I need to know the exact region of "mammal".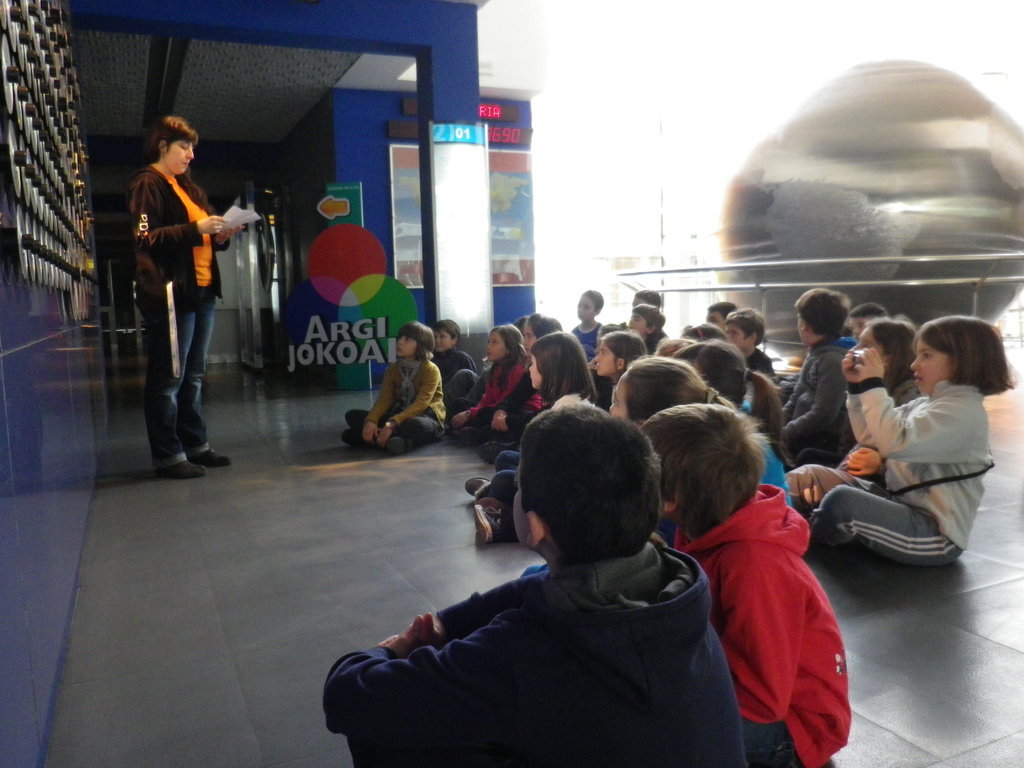
Region: {"x1": 630, "y1": 302, "x2": 666, "y2": 340}.
